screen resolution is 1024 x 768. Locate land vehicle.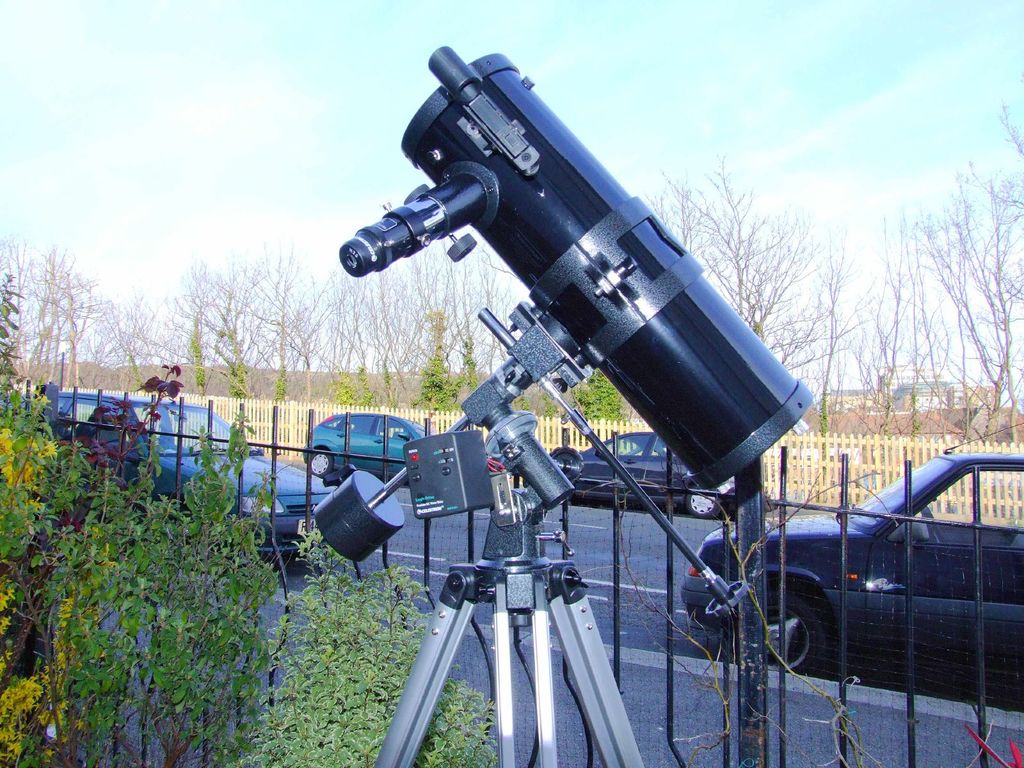
[304,415,433,483].
